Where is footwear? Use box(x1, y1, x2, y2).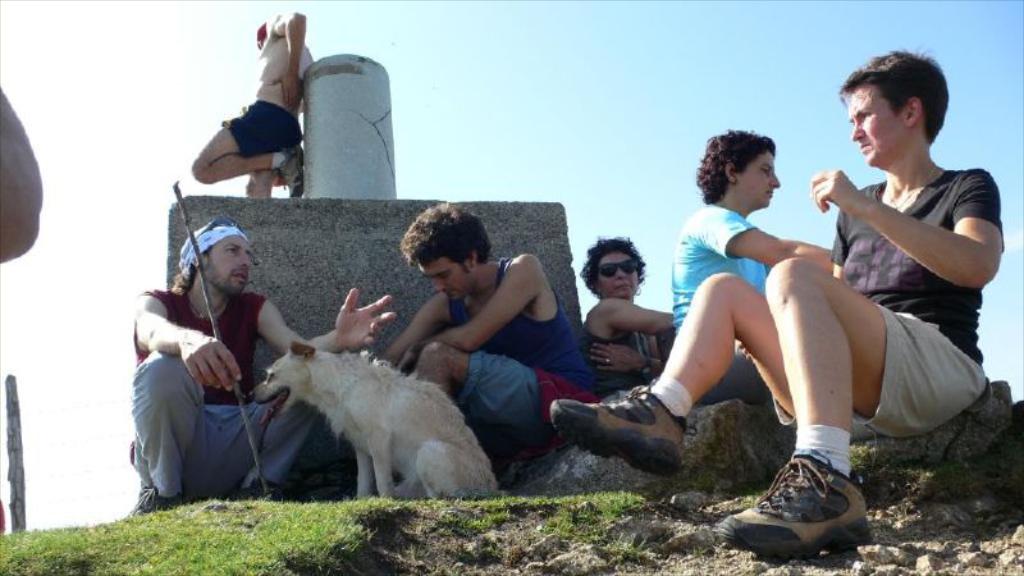
box(278, 143, 307, 198).
